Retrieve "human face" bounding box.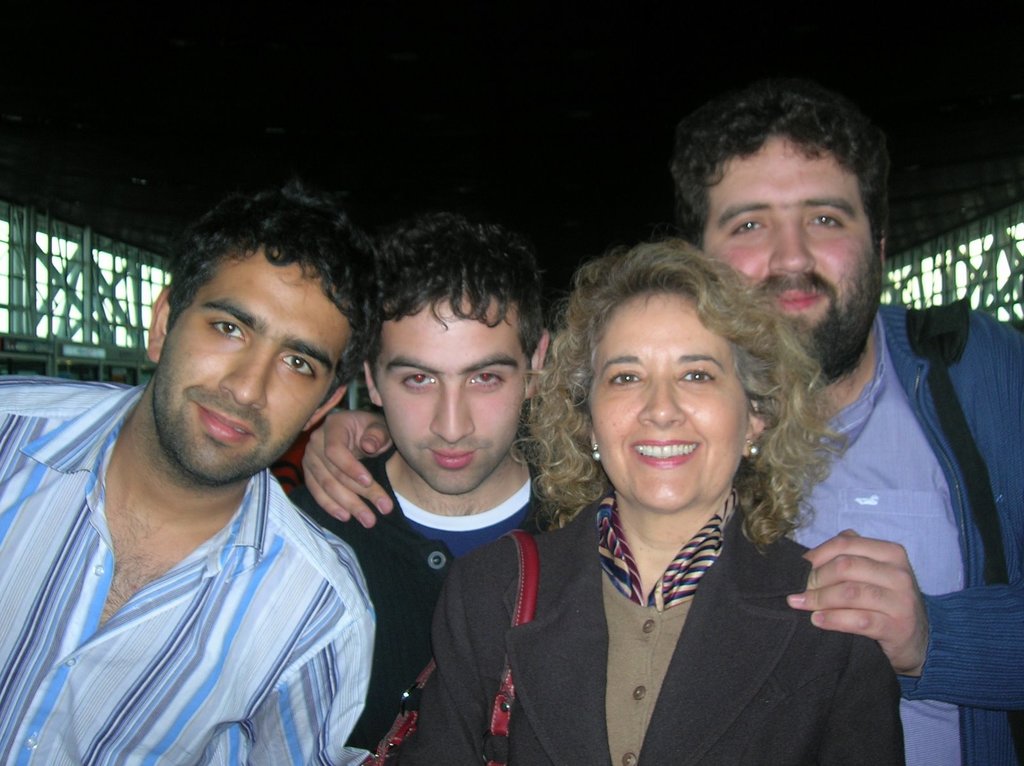
Bounding box: 705 129 884 377.
